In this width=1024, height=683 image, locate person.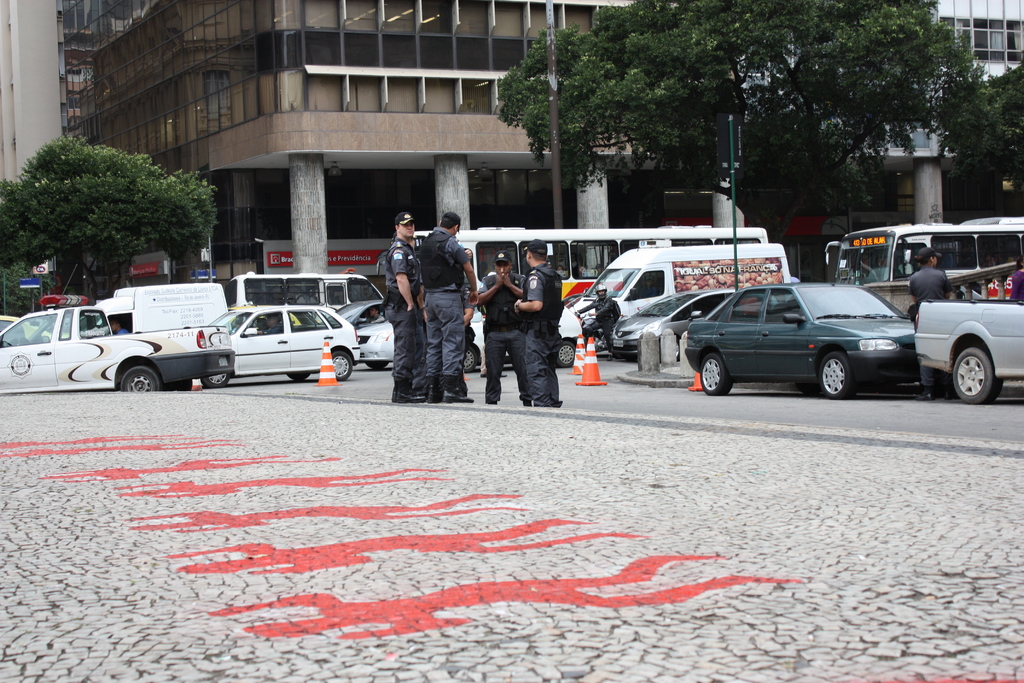
Bounding box: 483, 251, 529, 402.
